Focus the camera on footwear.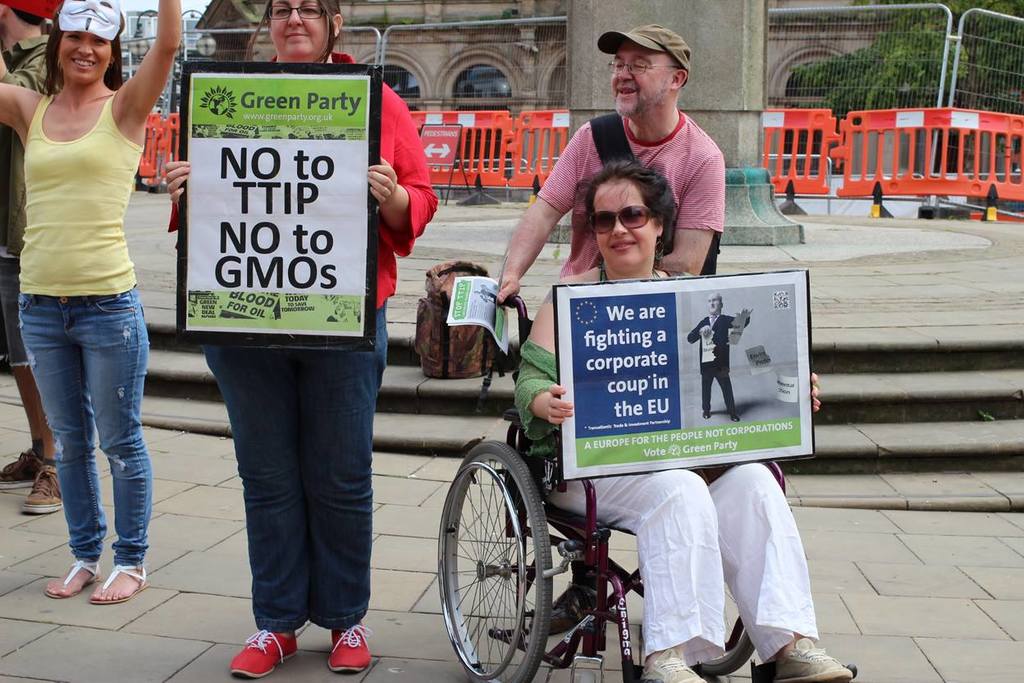
Focus region: 47,563,104,602.
